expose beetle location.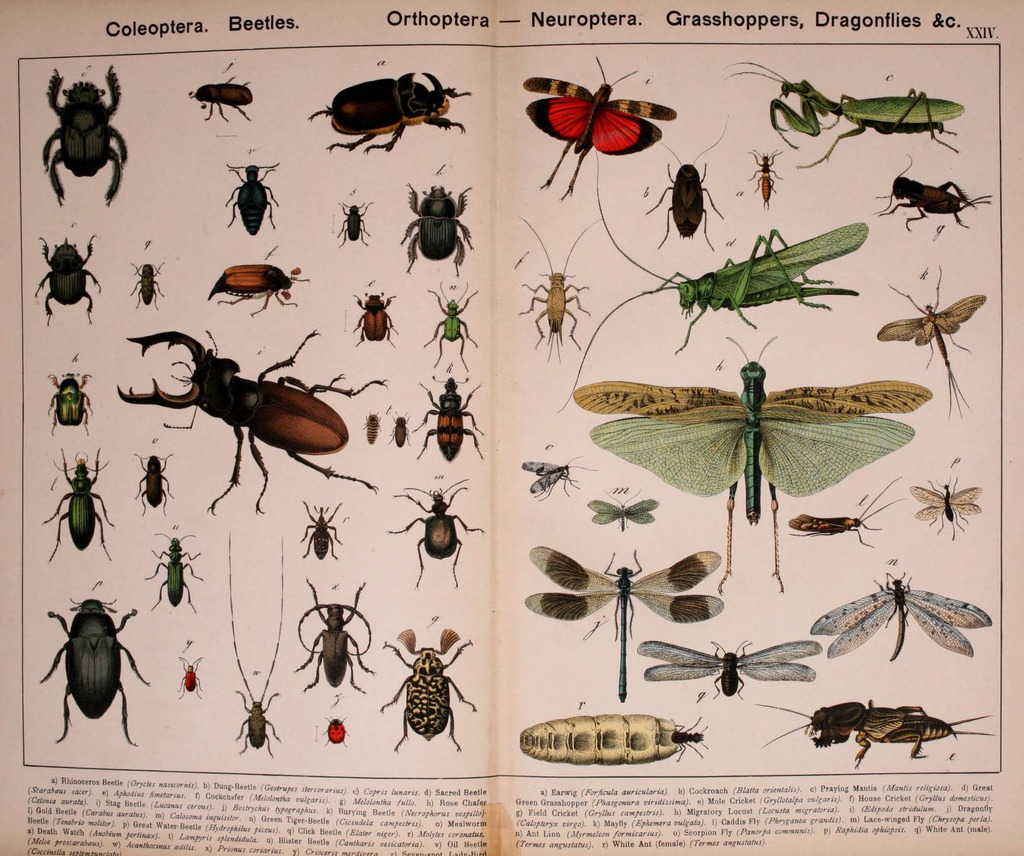
Exposed at 223/163/277/237.
